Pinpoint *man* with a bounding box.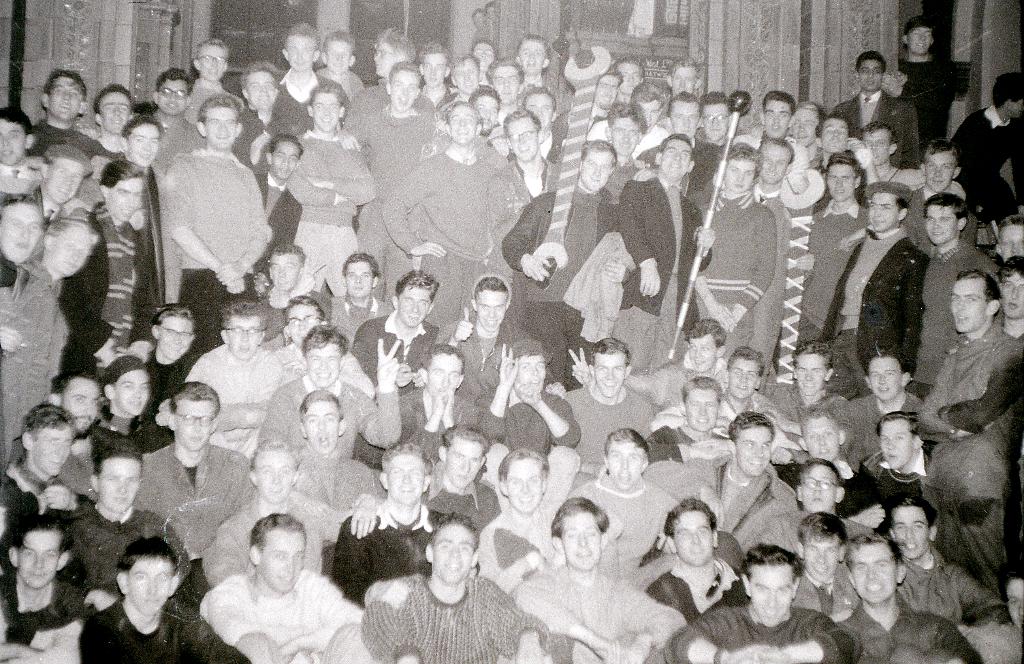
[left=679, top=146, right=773, bottom=329].
